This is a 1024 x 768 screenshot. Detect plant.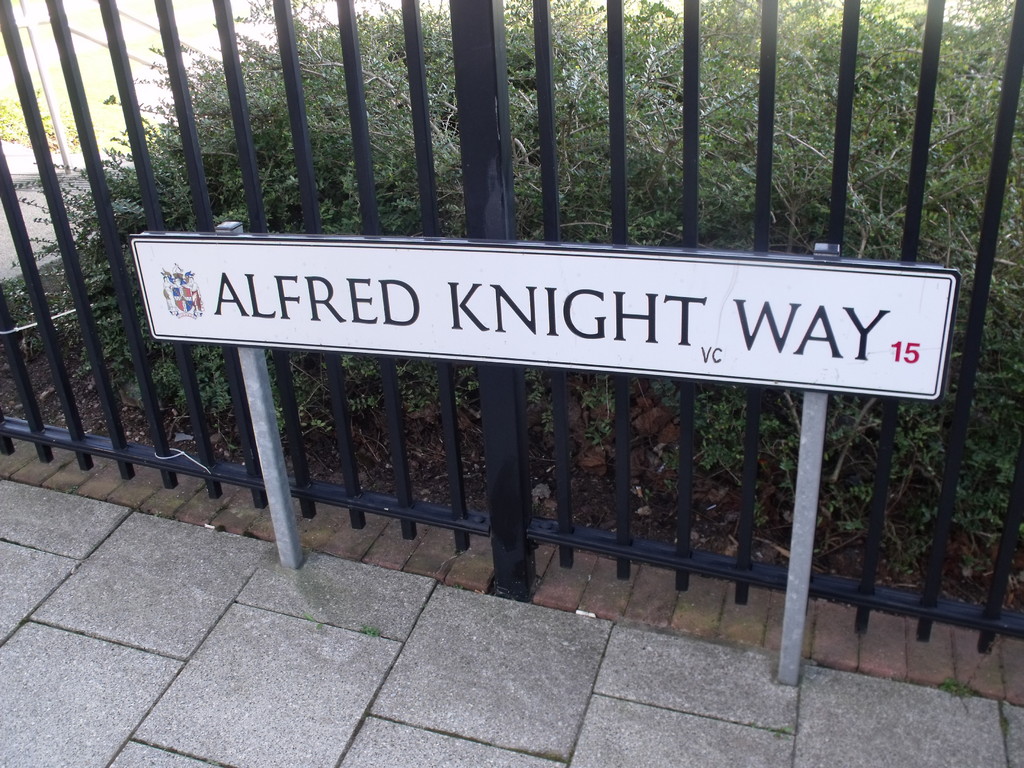
box=[0, 84, 102, 161].
